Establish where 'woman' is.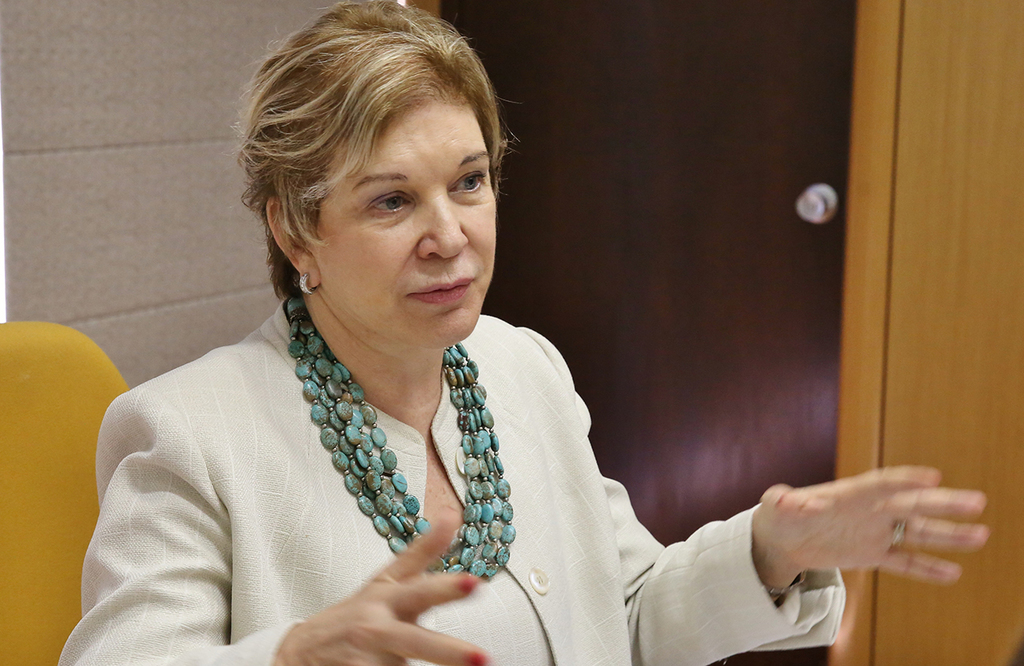
Established at (54,0,985,665).
